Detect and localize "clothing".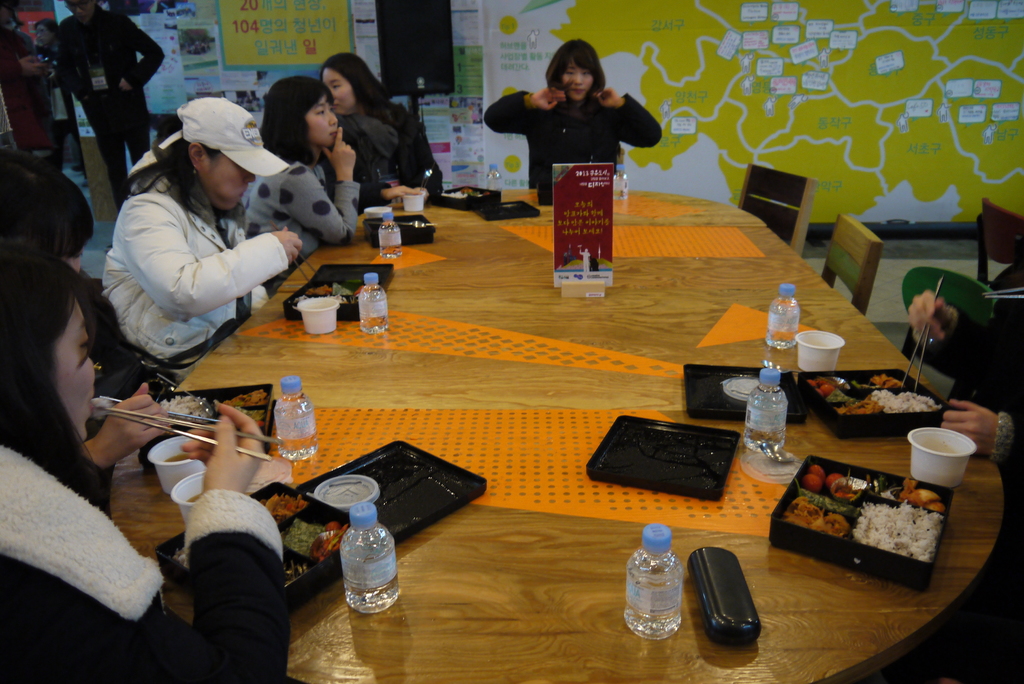
Localized at x1=55 y1=1 x2=168 y2=204.
